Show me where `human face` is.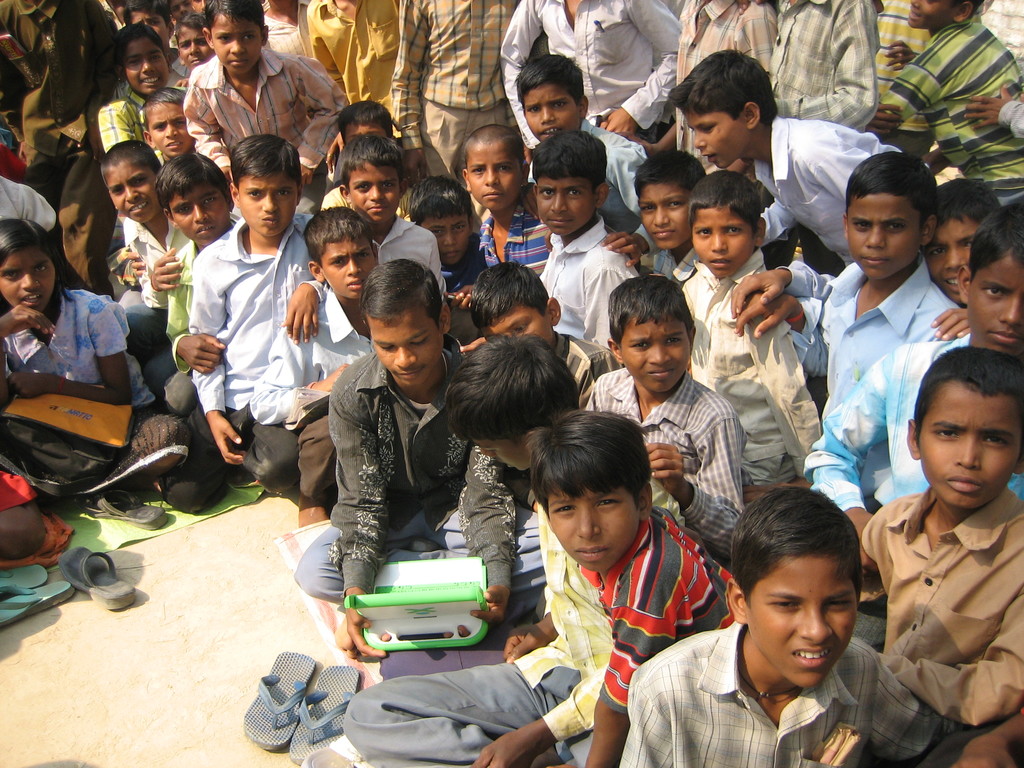
`human face` is at 416,206,469,268.
